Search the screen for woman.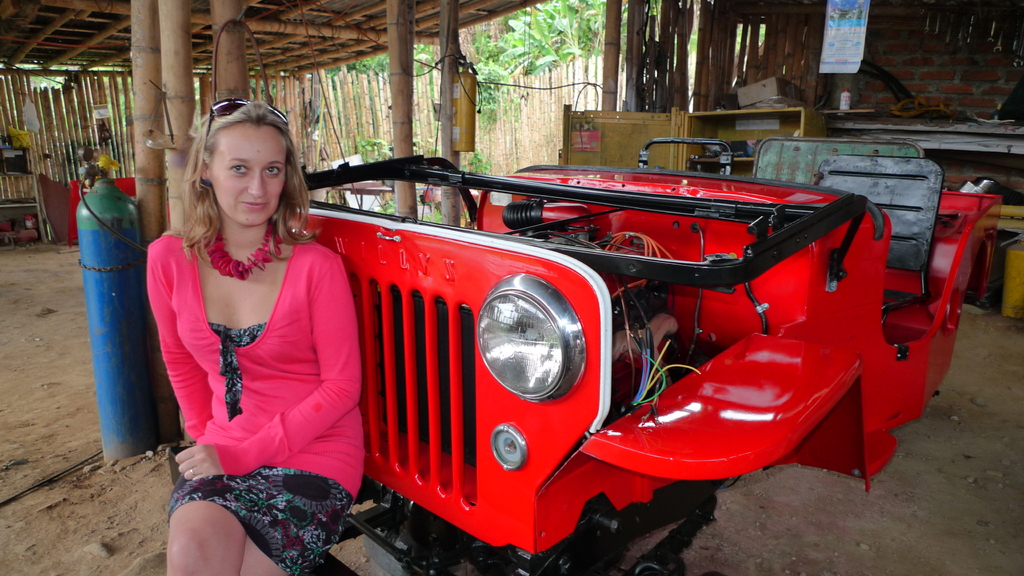
Found at x1=143, y1=99, x2=364, y2=575.
